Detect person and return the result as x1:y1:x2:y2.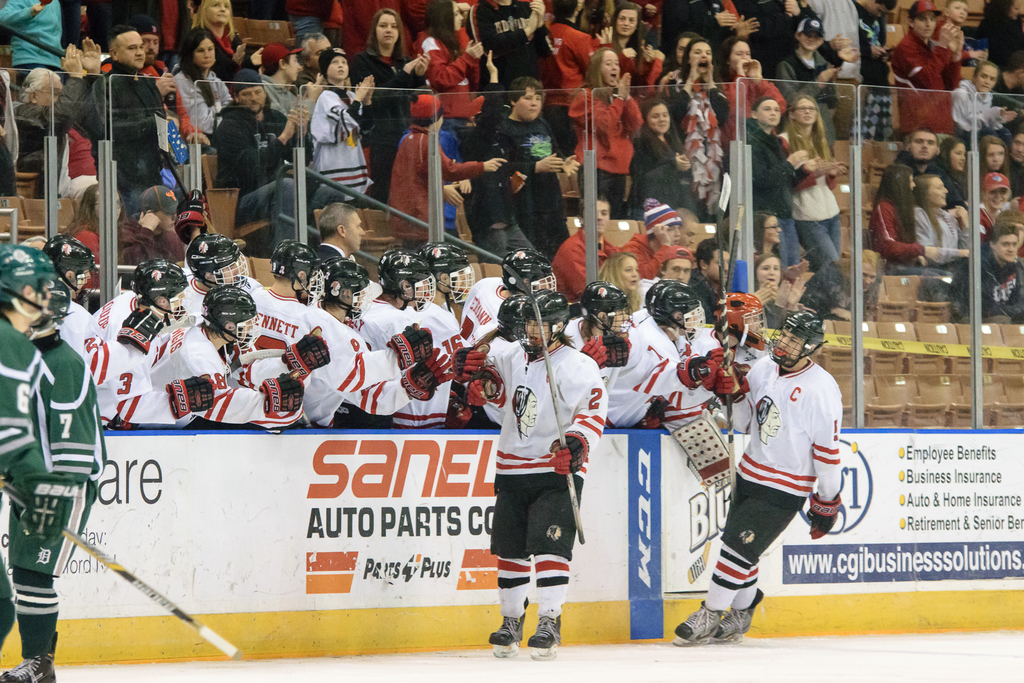
691:297:852:662.
